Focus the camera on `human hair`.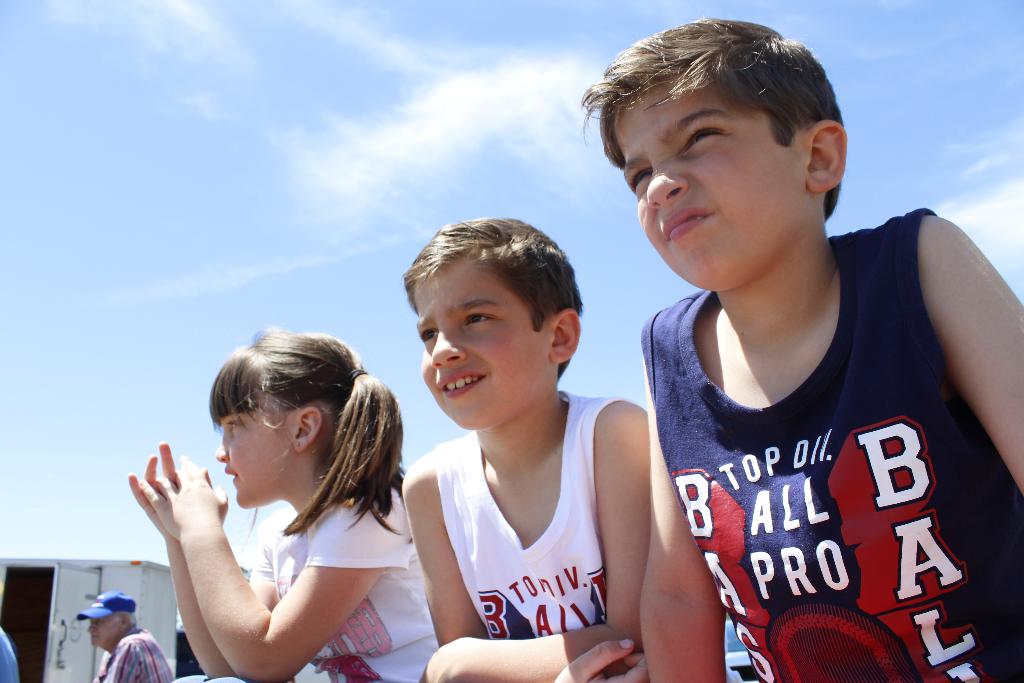
Focus region: <bbox>596, 12, 854, 233</bbox>.
